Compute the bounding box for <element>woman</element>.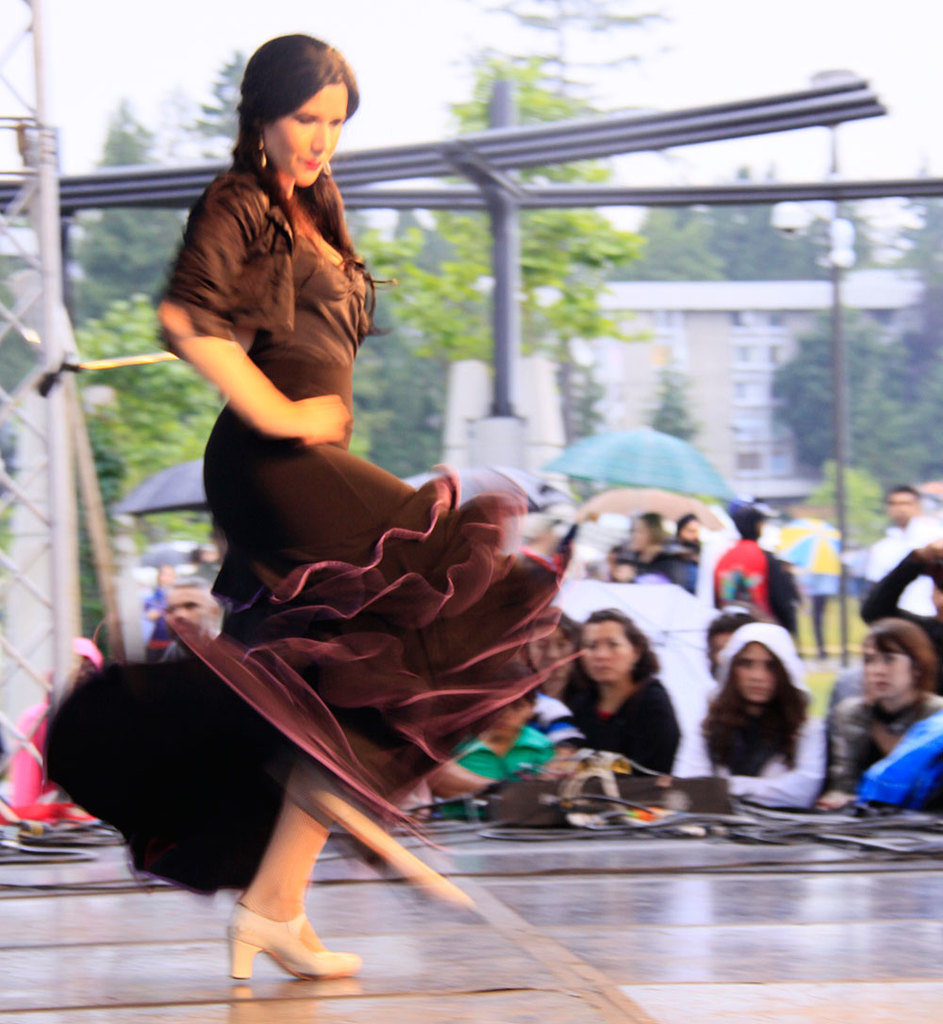
crop(823, 617, 942, 817).
